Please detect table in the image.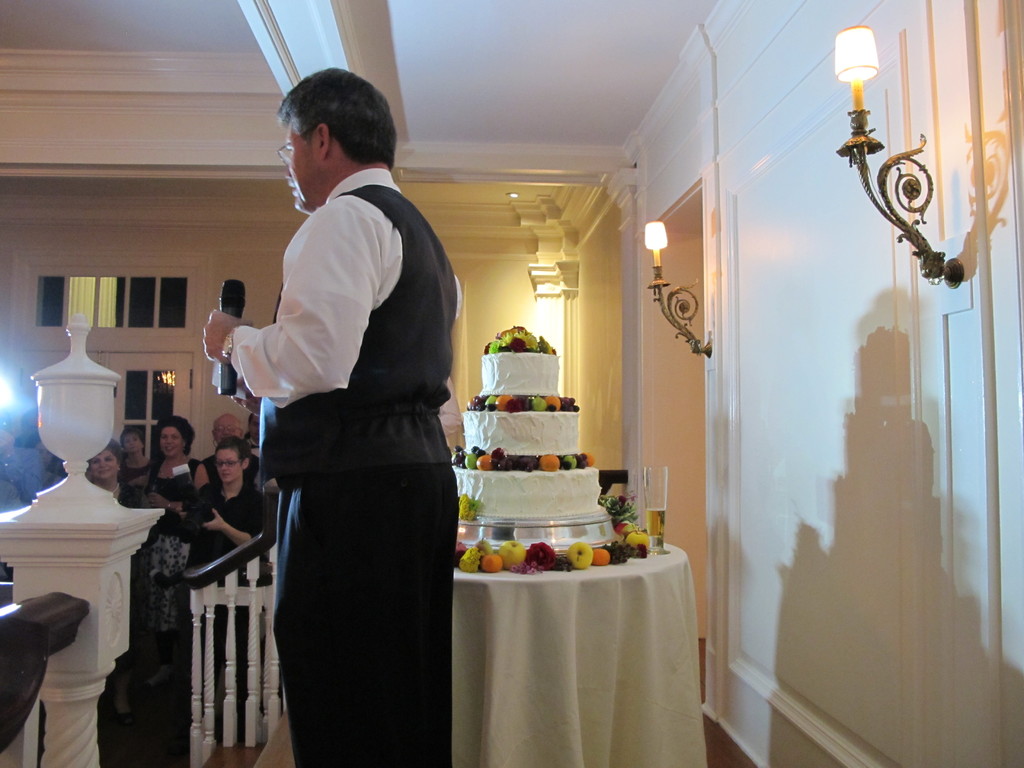
l=403, t=543, r=724, b=767.
